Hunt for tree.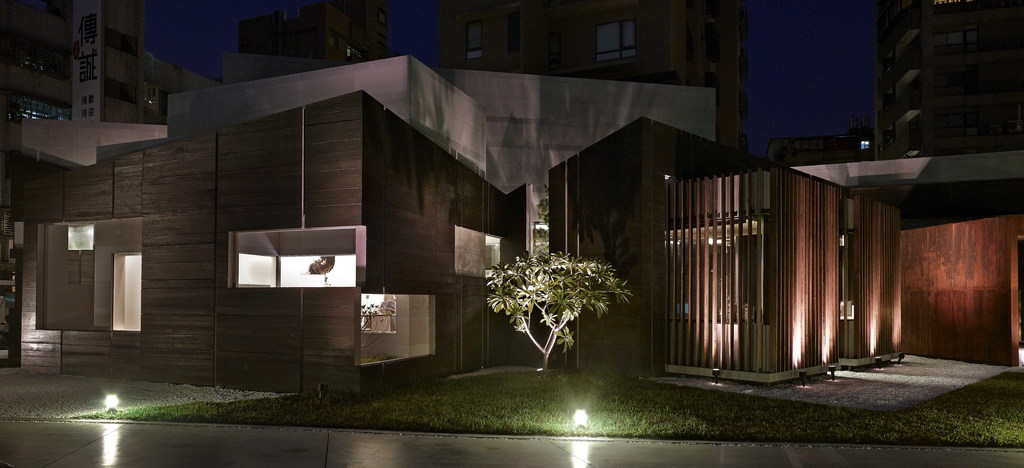
Hunted down at bbox(482, 252, 628, 380).
